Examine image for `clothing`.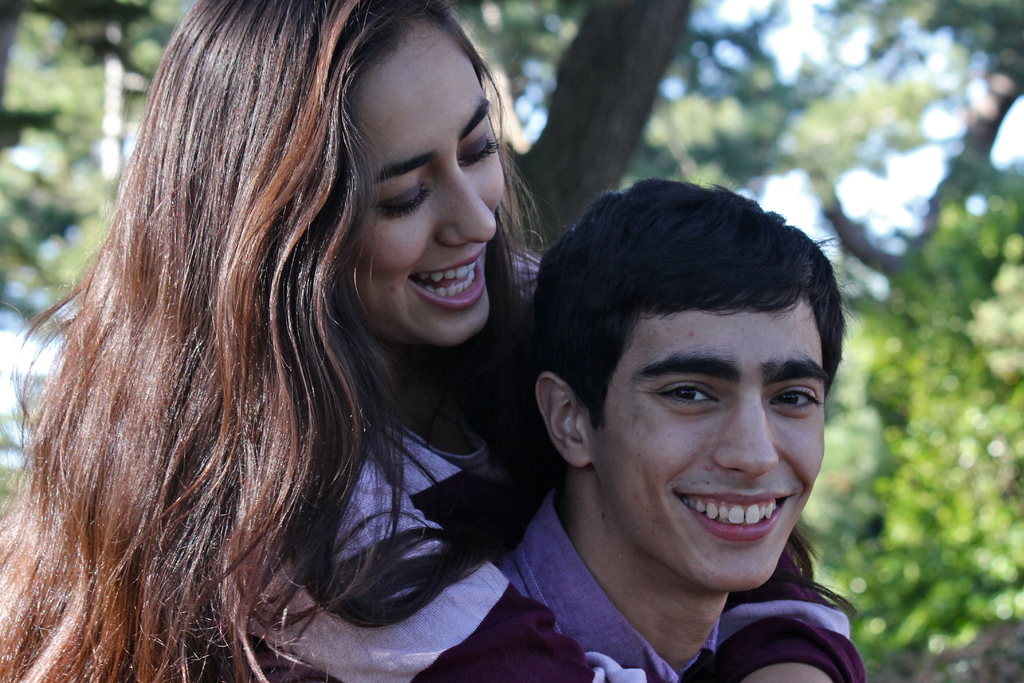
Examination result: locate(152, 378, 863, 682).
